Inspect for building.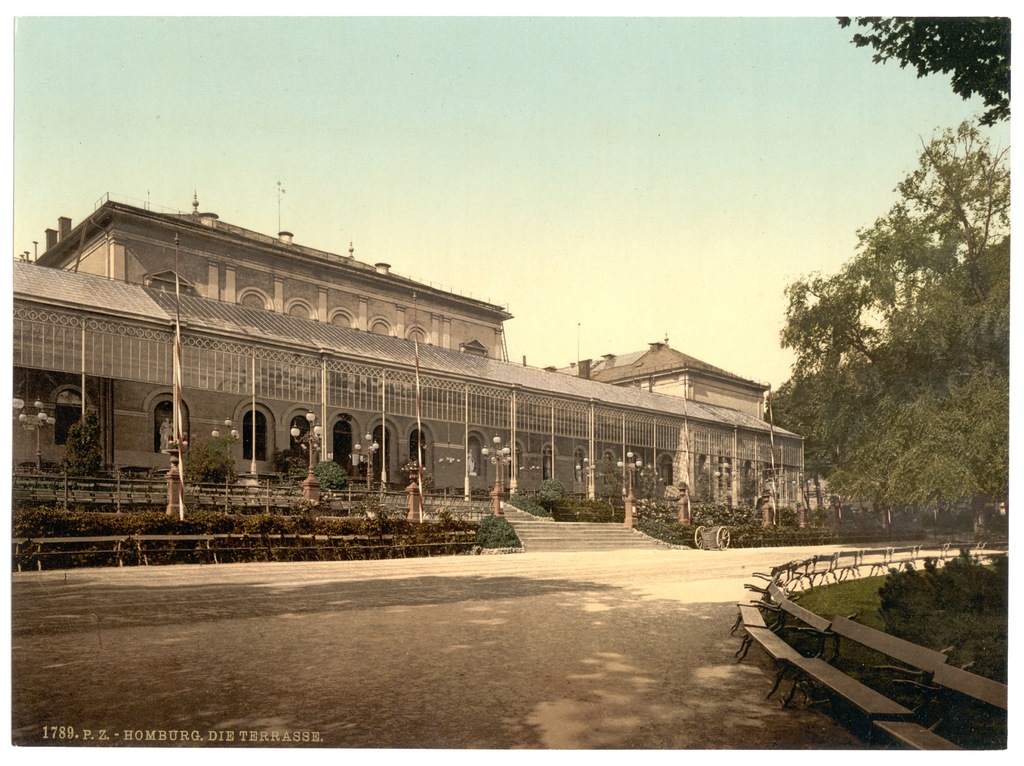
Inspection: {"x1": 16, "y1": 197, "x2": 824, "y2": 535}.
